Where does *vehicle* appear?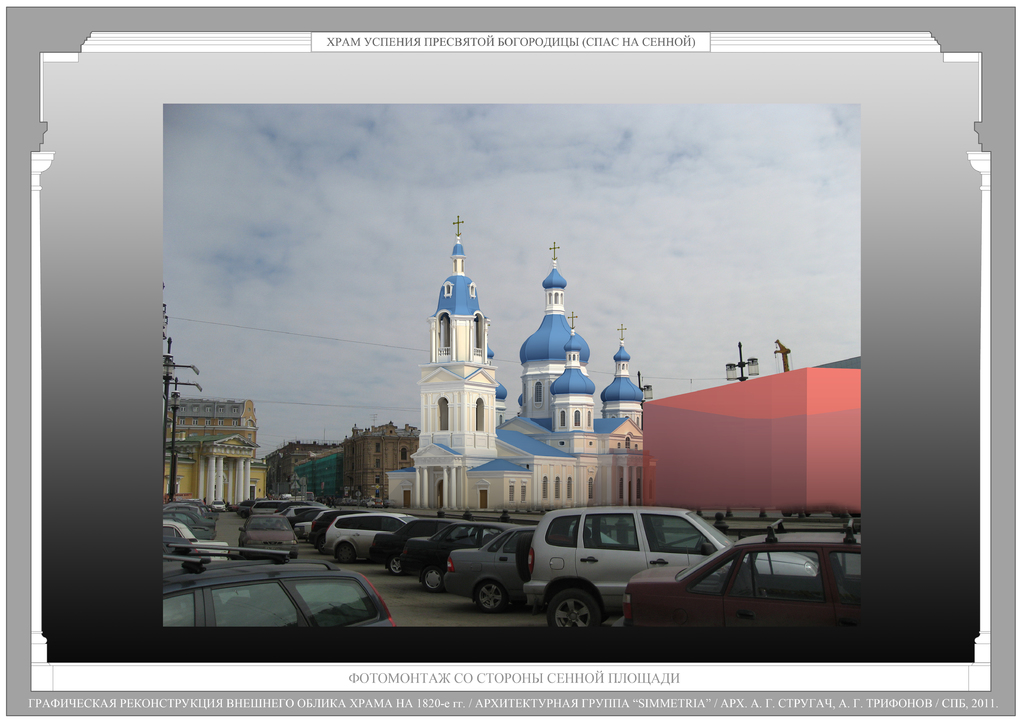
Appears at <box>441,527,622,616</box>.
